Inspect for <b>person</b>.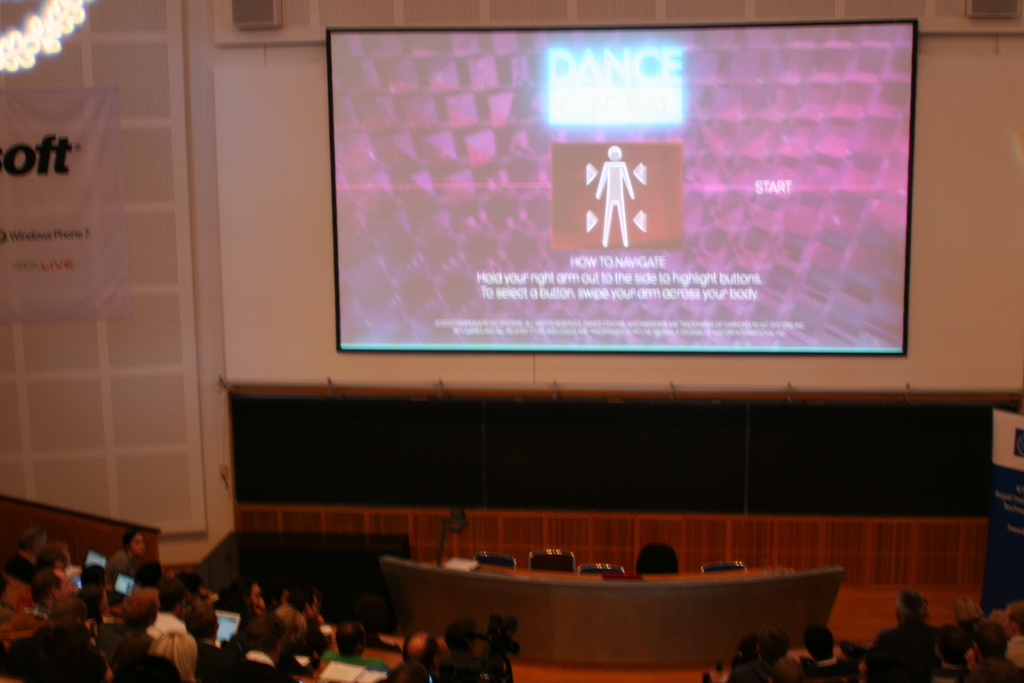
Inspection: 107/532/147/604.
